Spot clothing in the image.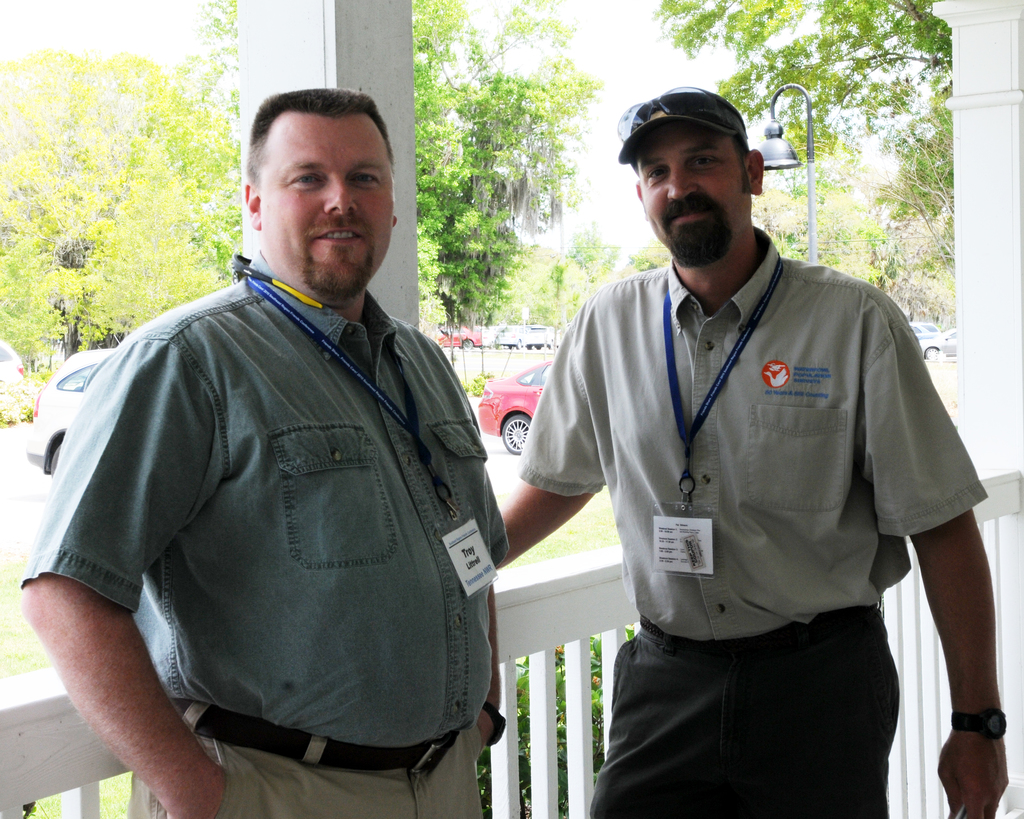
clothing found at left=17, top=259, right=511, bottom=818.
